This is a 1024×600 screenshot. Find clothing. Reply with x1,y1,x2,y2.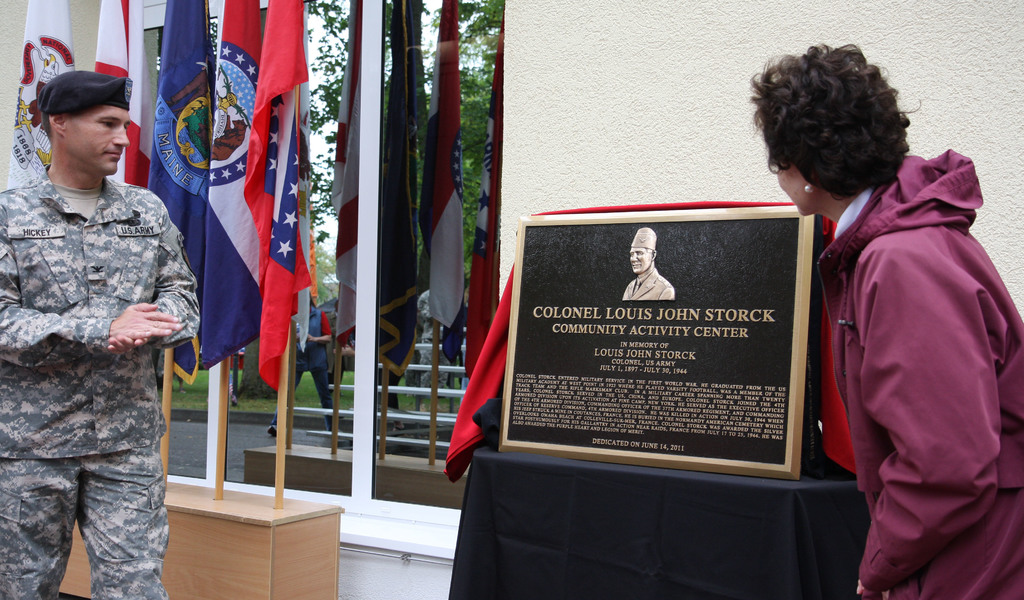
813,146,1023,599.
